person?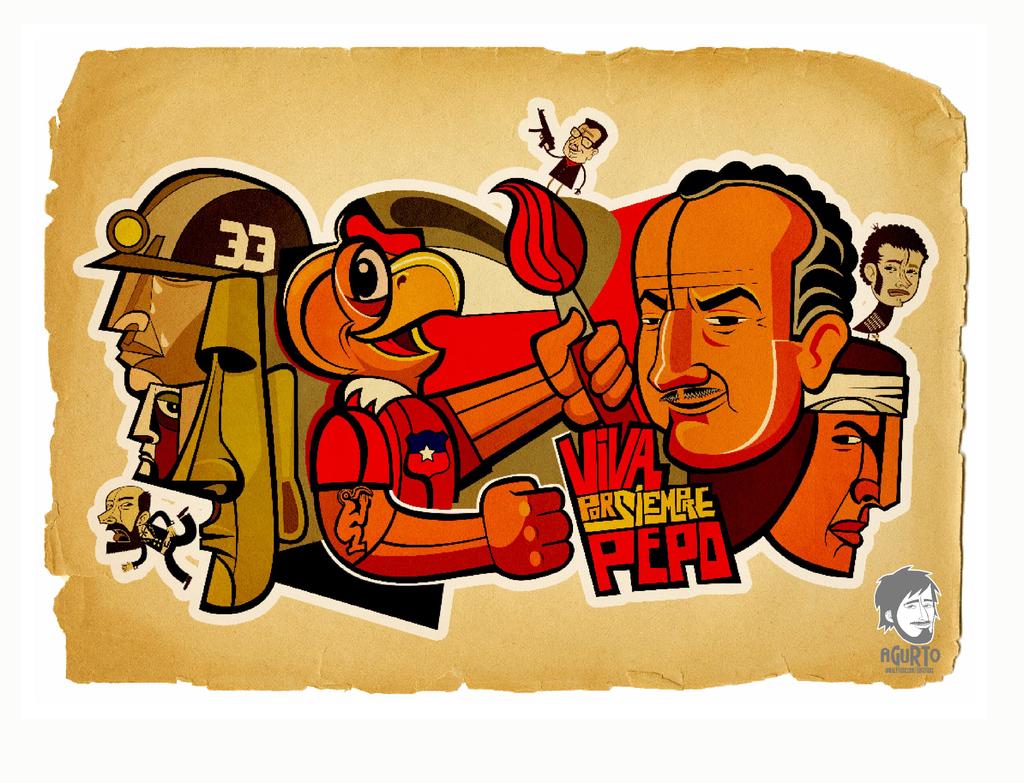
(874, 558, 941, 644)
